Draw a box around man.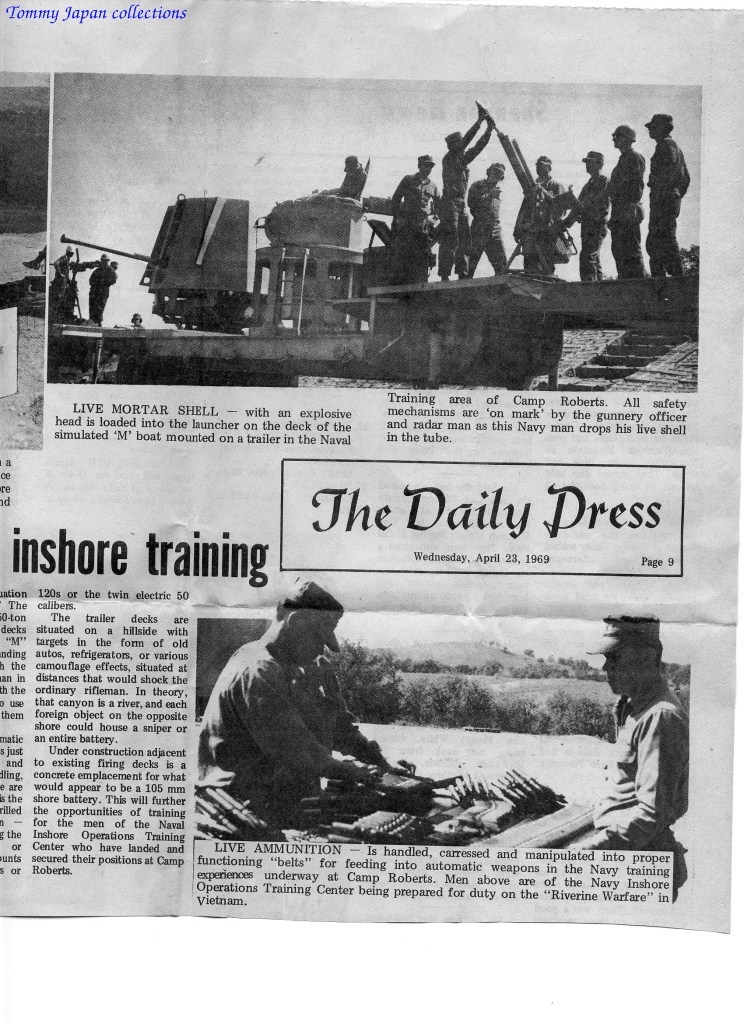
pyautogui.locateOnScreen(552, 150, 609, 283).
